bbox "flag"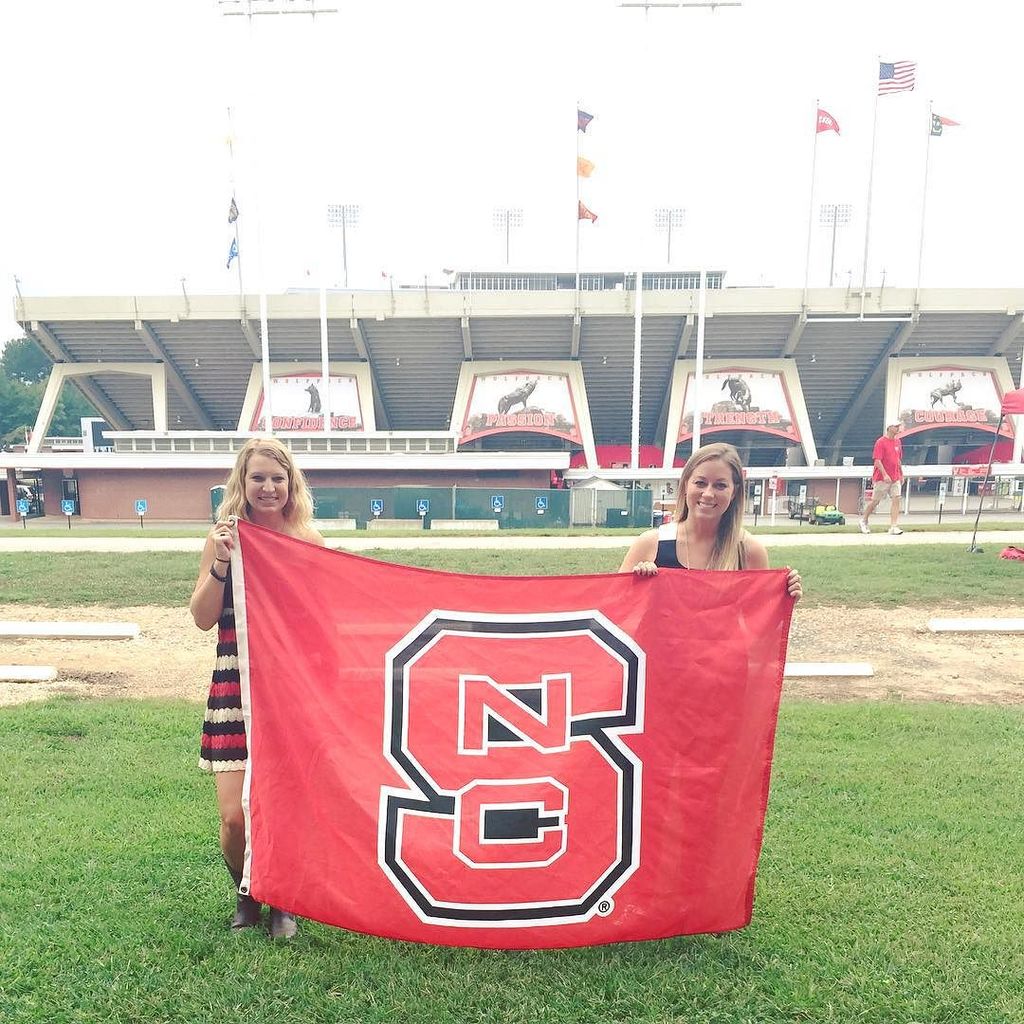
box(572, 158, 594, 190)
